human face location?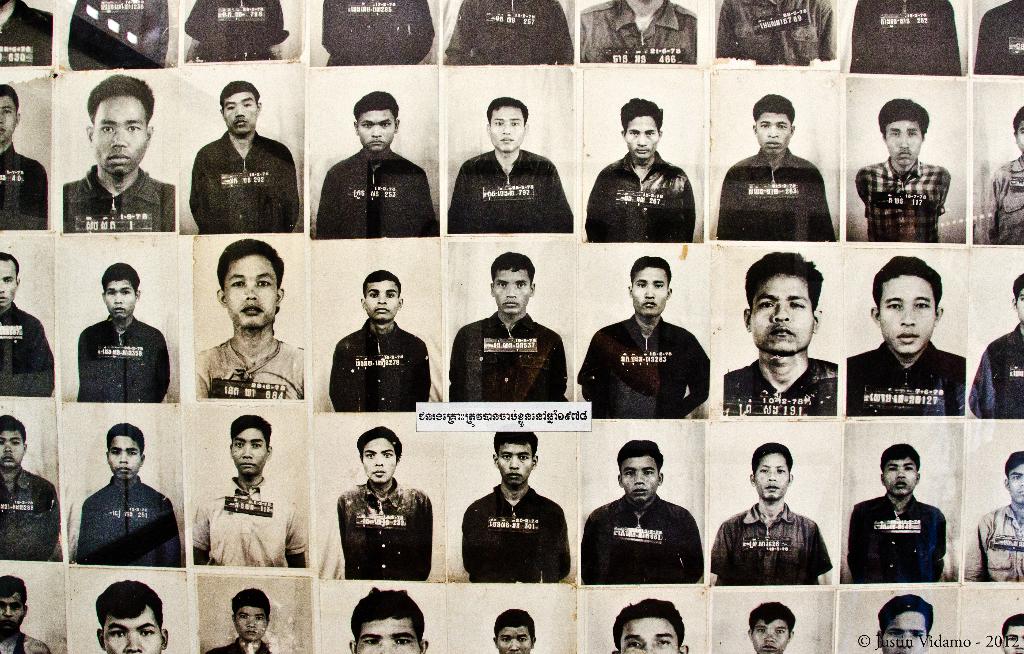
[left=886, top=120, right=921, bottom=168]
